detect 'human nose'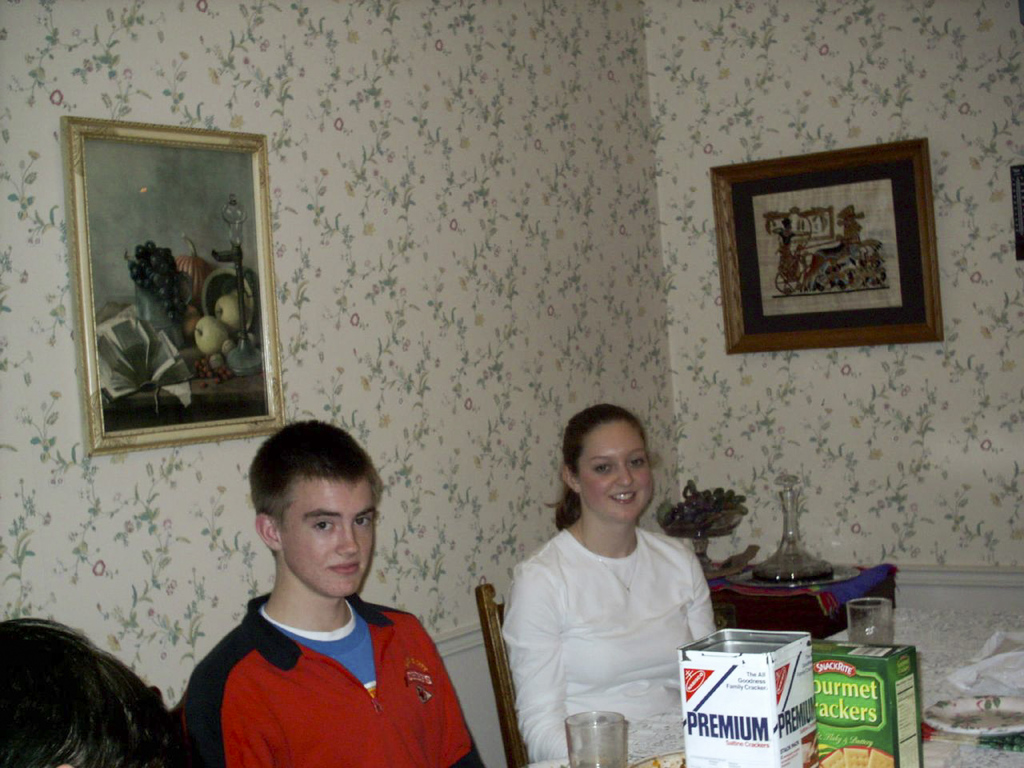
left=333, top=526, right=359, bottom=554
